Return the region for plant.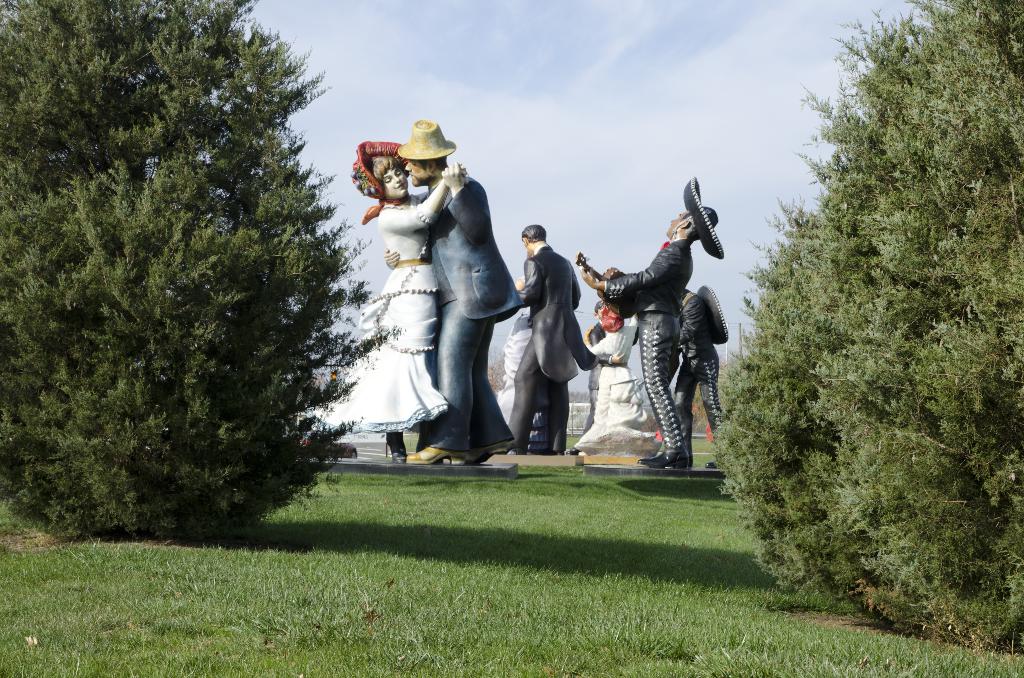
[734,73,1007,621].
